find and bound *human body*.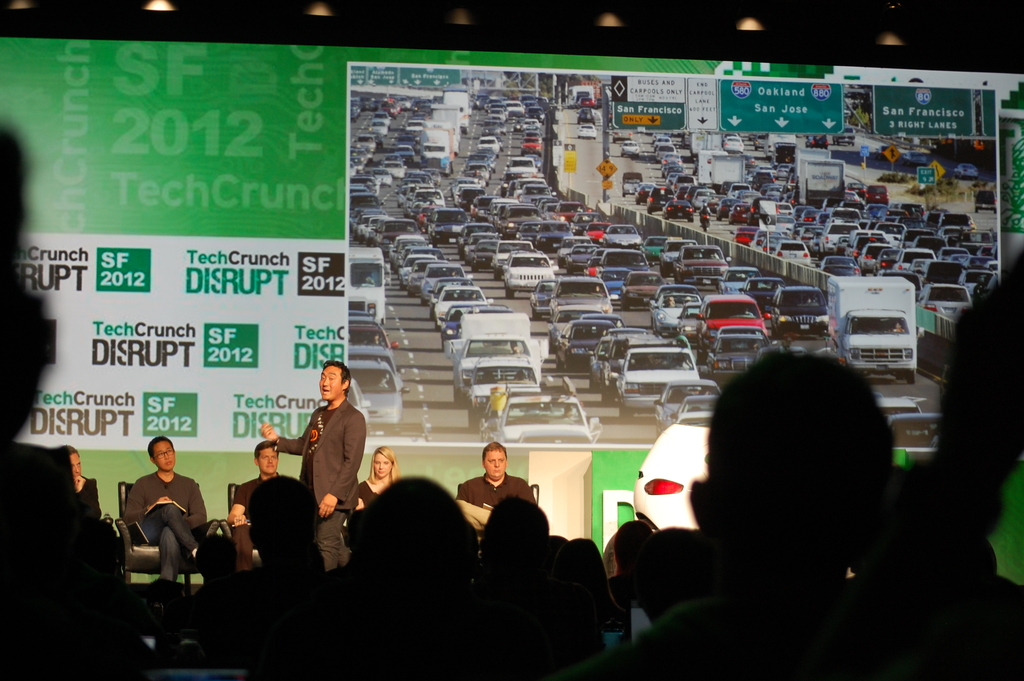
Bound: 232/440/289/566.
